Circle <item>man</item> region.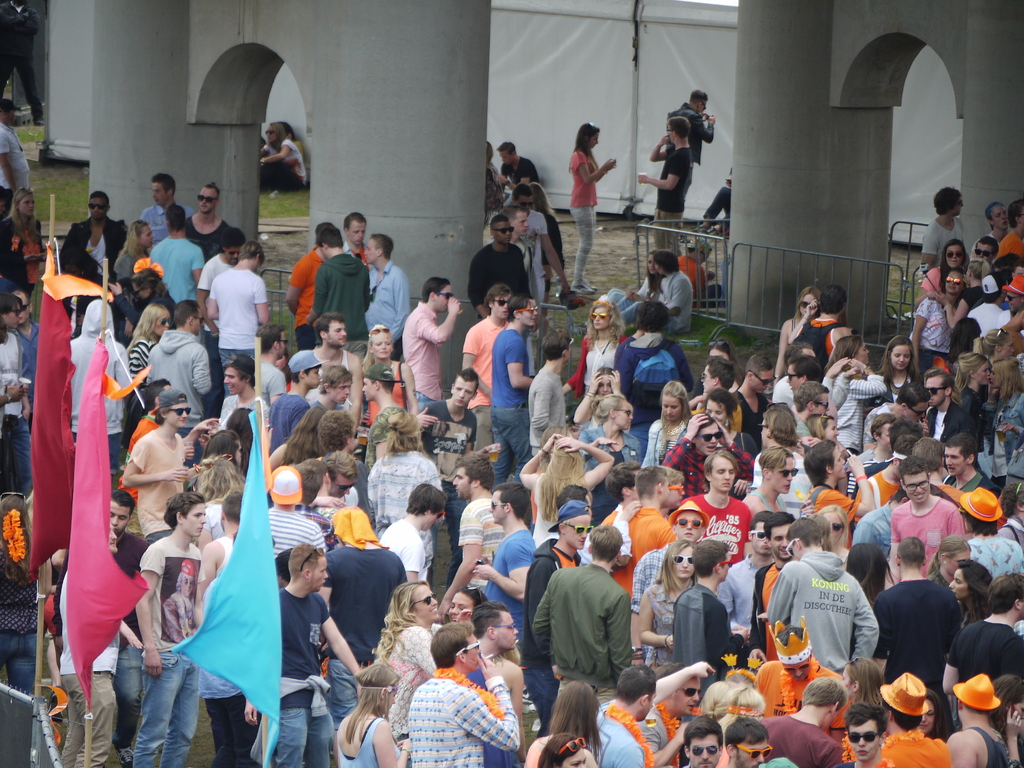
Region: region(468, 216, 534, 377).
